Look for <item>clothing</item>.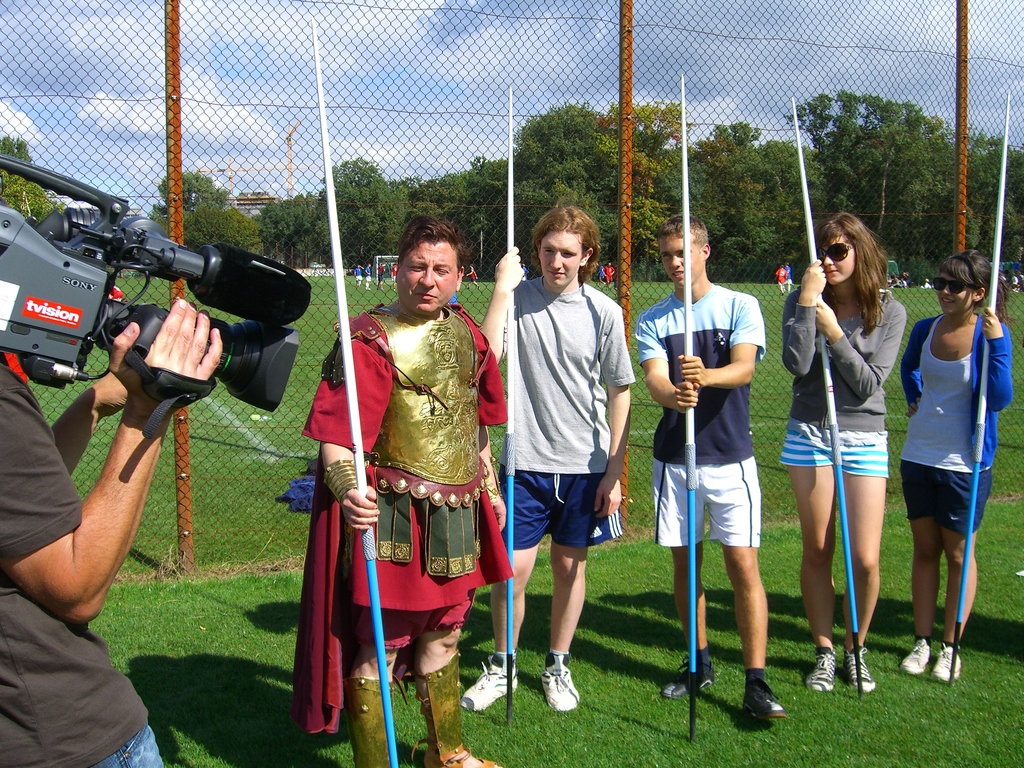
Found: <box>899,315,1007,534</box>.
